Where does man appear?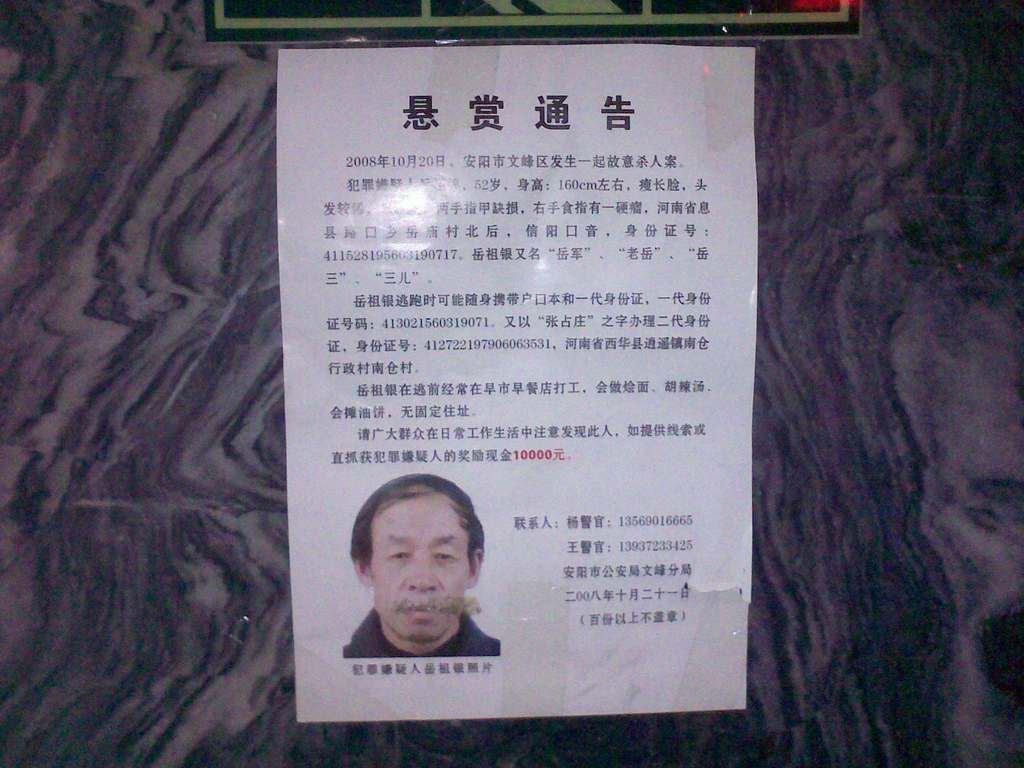
Appears at [left=325, top=495, right=513, bottom=682].
